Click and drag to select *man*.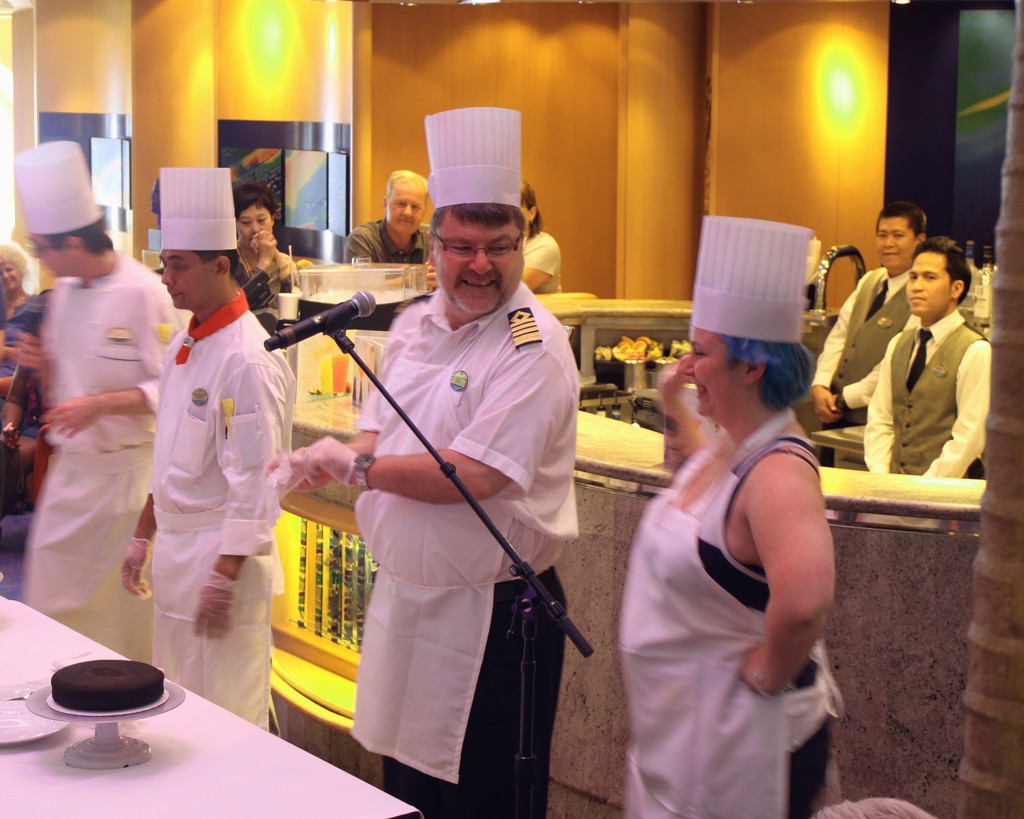
Selection: pyautogui.locateOnScreen(806, 207, 943, 444).
